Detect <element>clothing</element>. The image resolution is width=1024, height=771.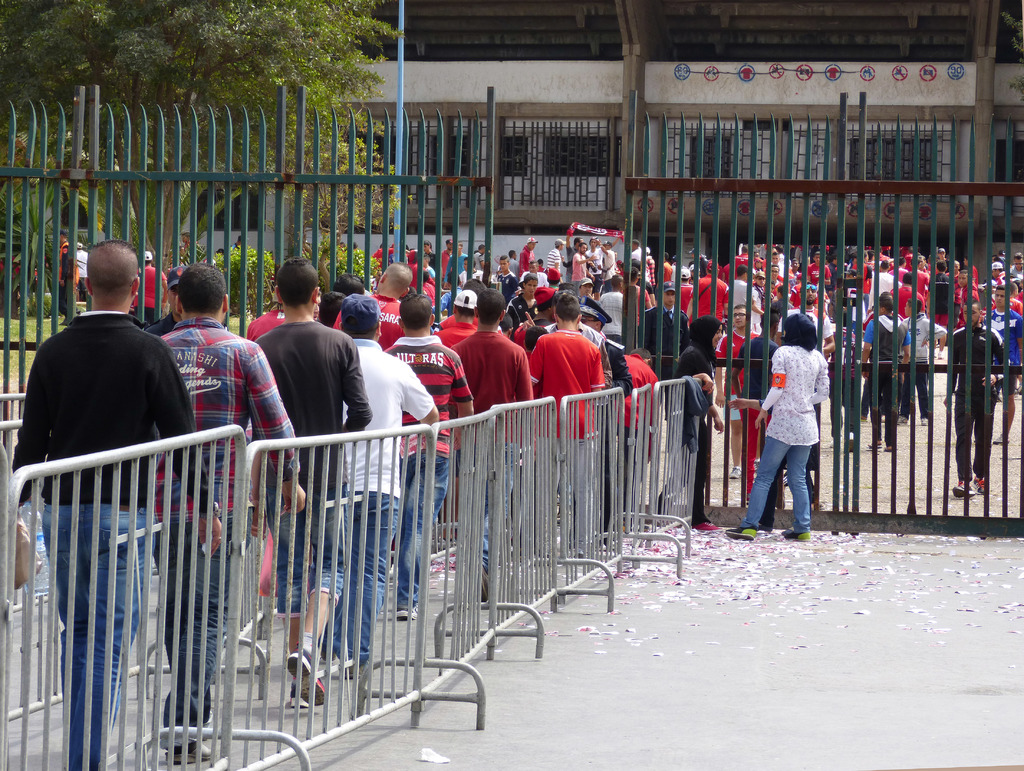
<bbox>382, 332, 478, 605</bbox>.
